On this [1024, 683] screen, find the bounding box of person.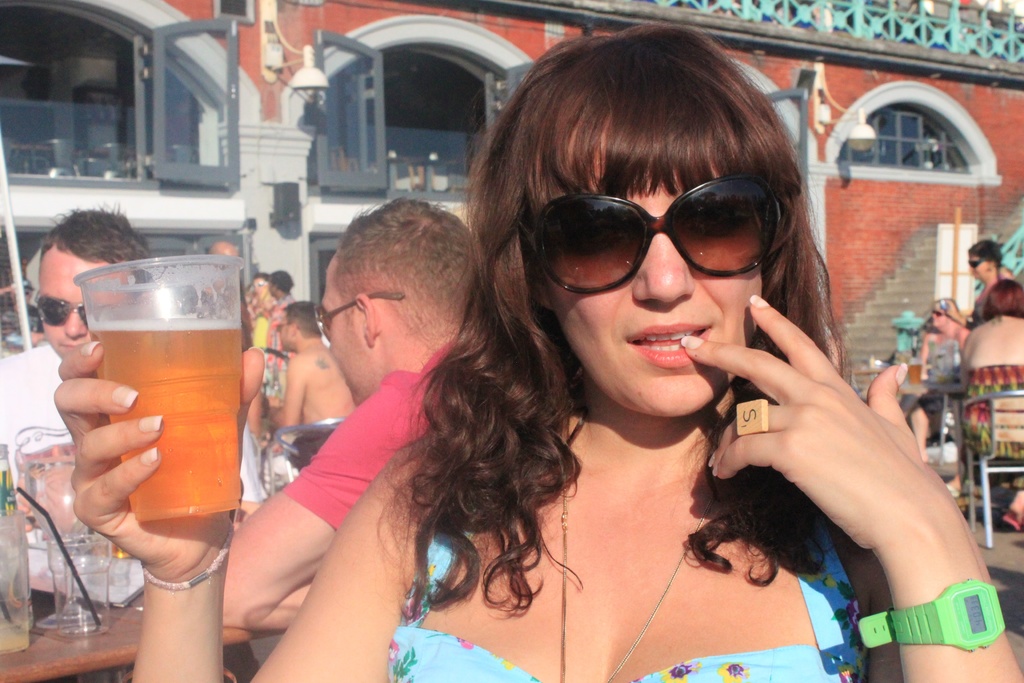
Bounding box: 0/203/148/548.
